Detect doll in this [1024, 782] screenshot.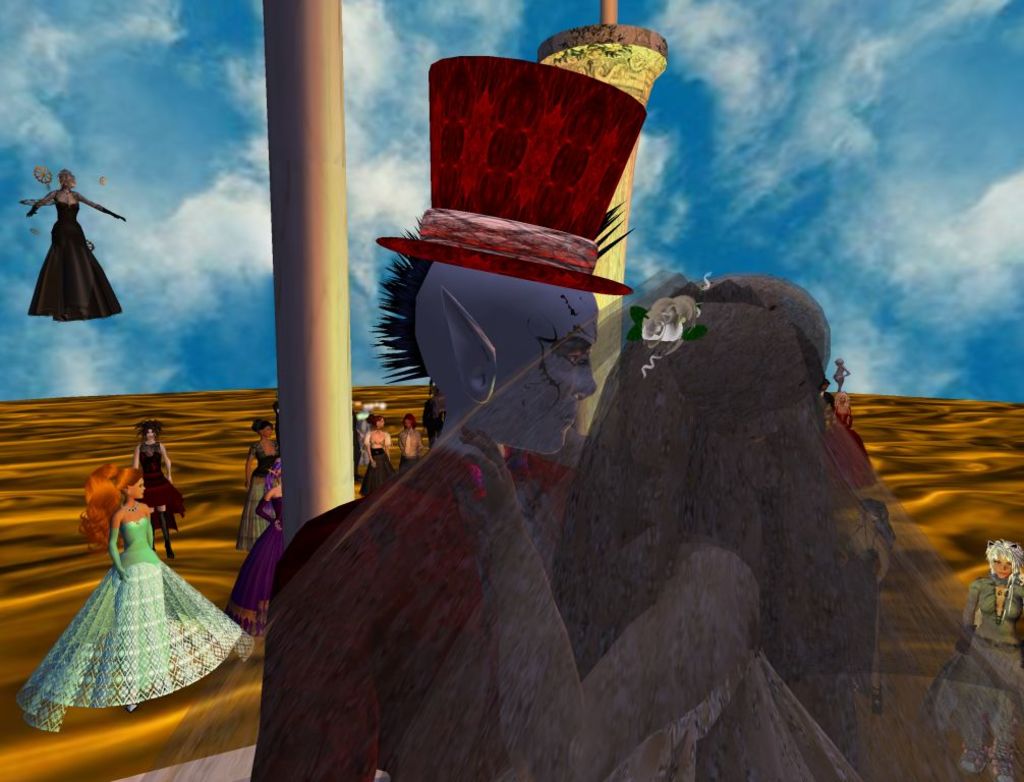
Detection: (x1=355, y1=417, x2=387, y2=494).
